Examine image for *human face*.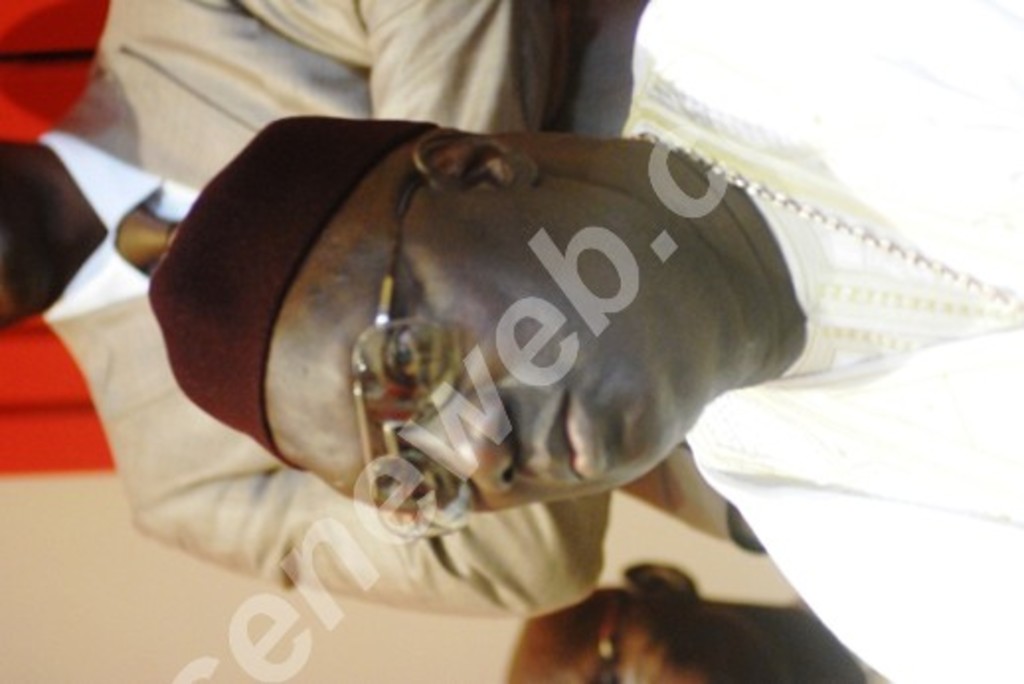
Examination result: <region>267, 188, 658, 524</region>.
